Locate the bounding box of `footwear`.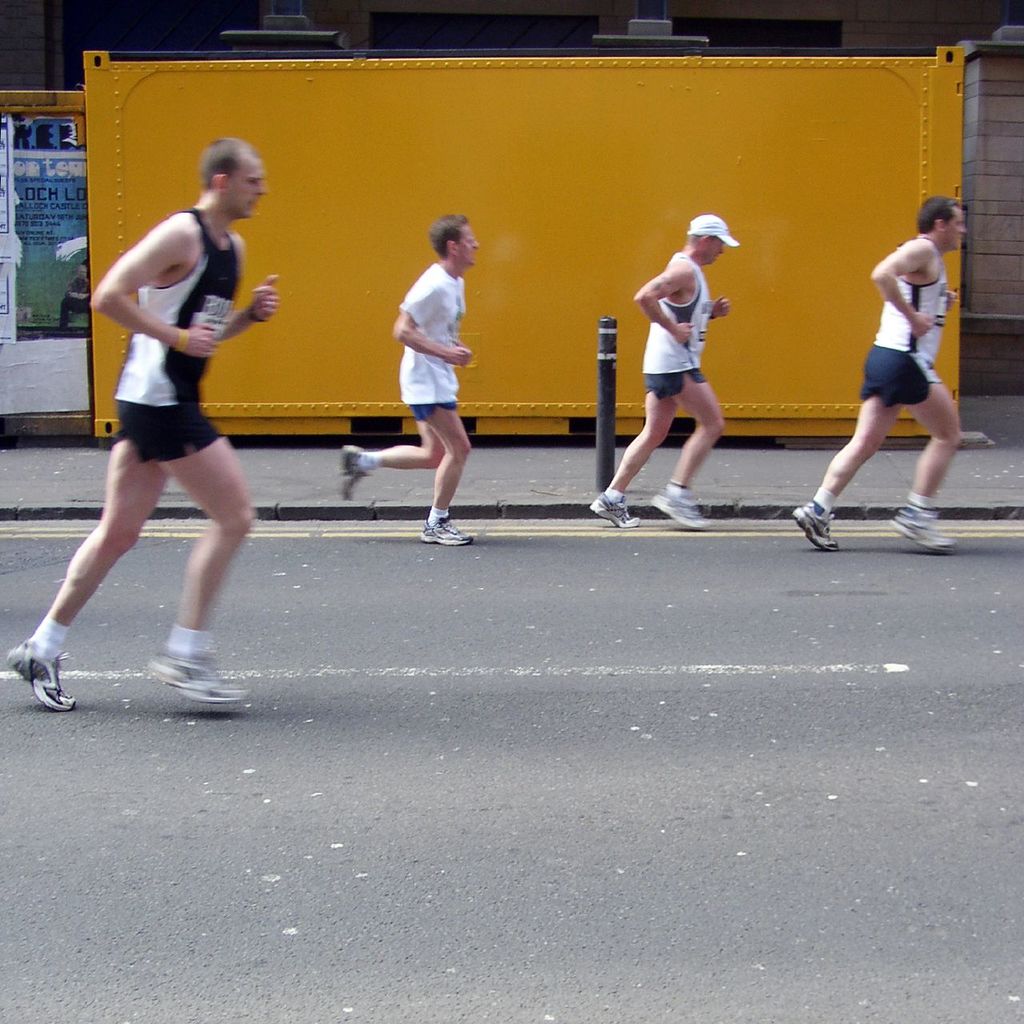
Bounding box: 7, 634, 85, 710.
